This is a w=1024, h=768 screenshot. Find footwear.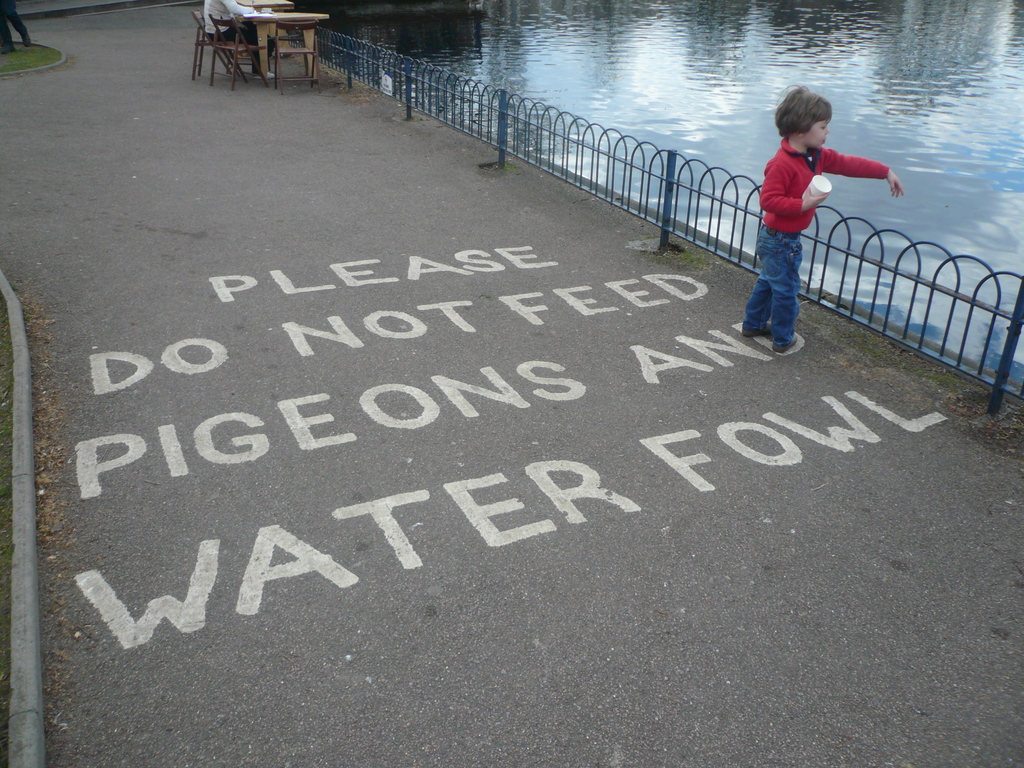
Bounding box: (254, 70, 275, 77).
